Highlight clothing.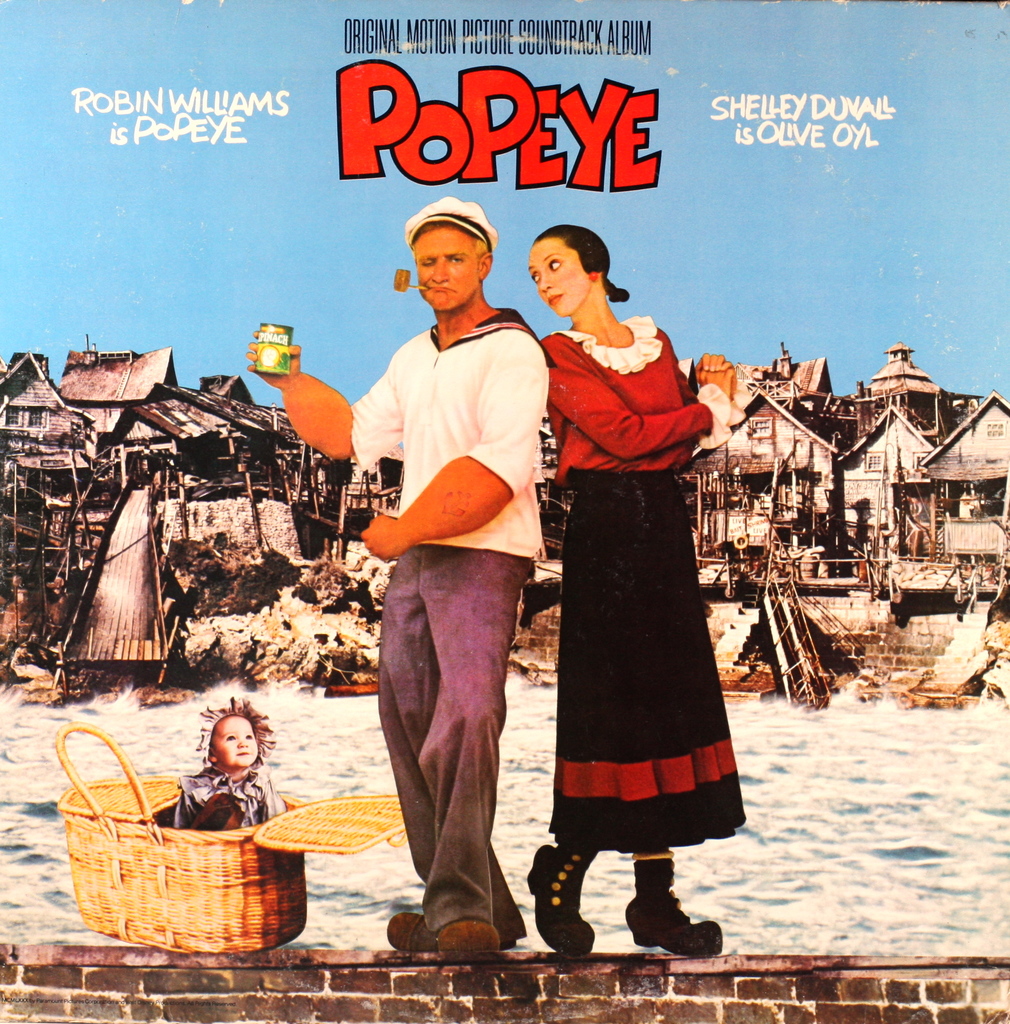
Highlighted region: <region>541, 314, 749, 910</region>.
